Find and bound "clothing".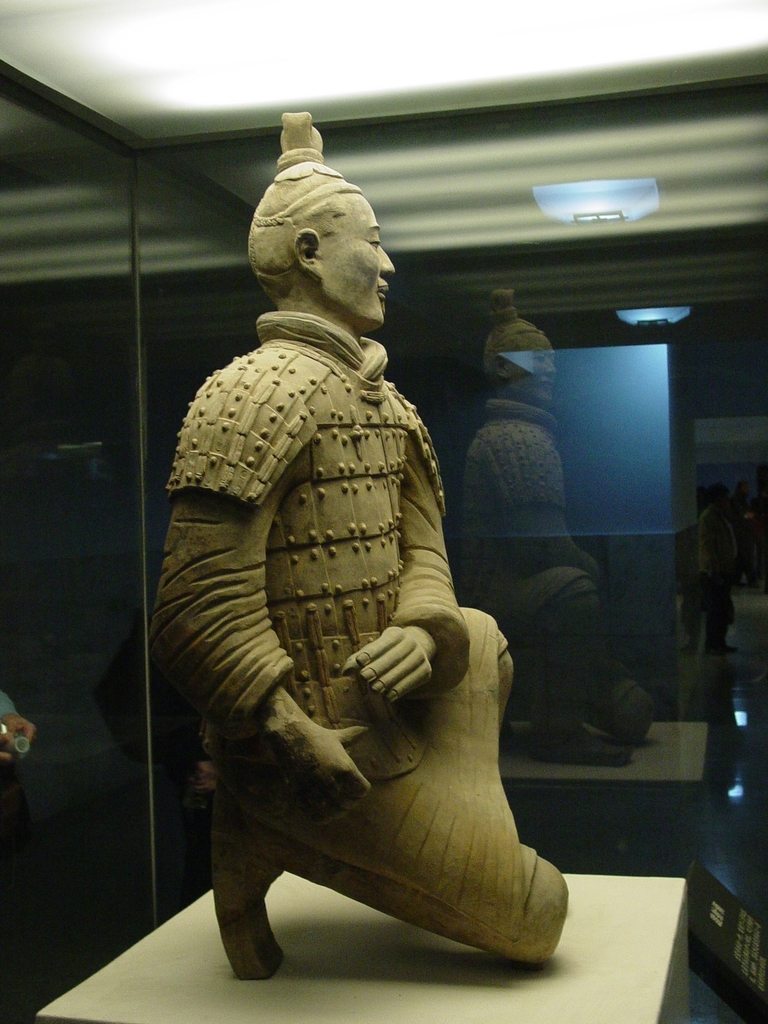
Bound: box=[696, 502, 737, 648].
